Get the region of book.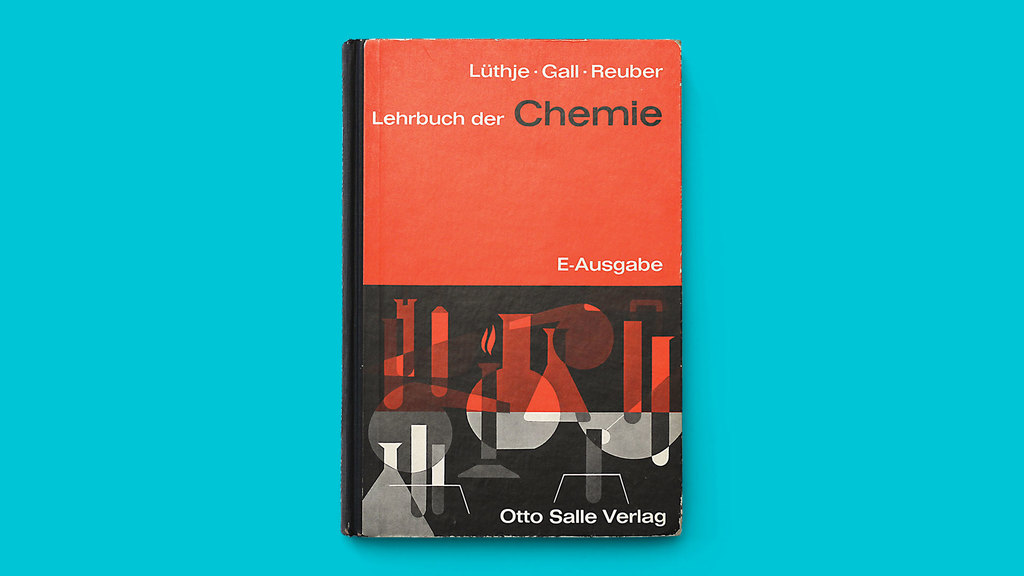
(340,38,681,536).
